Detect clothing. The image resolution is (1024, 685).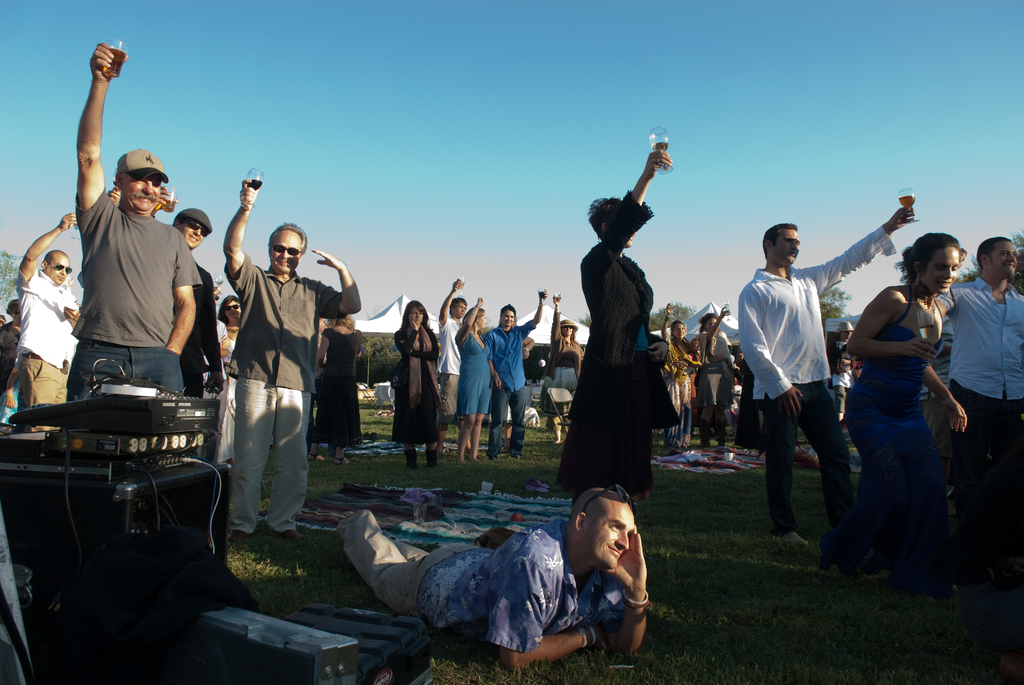
226,377,314,530.
